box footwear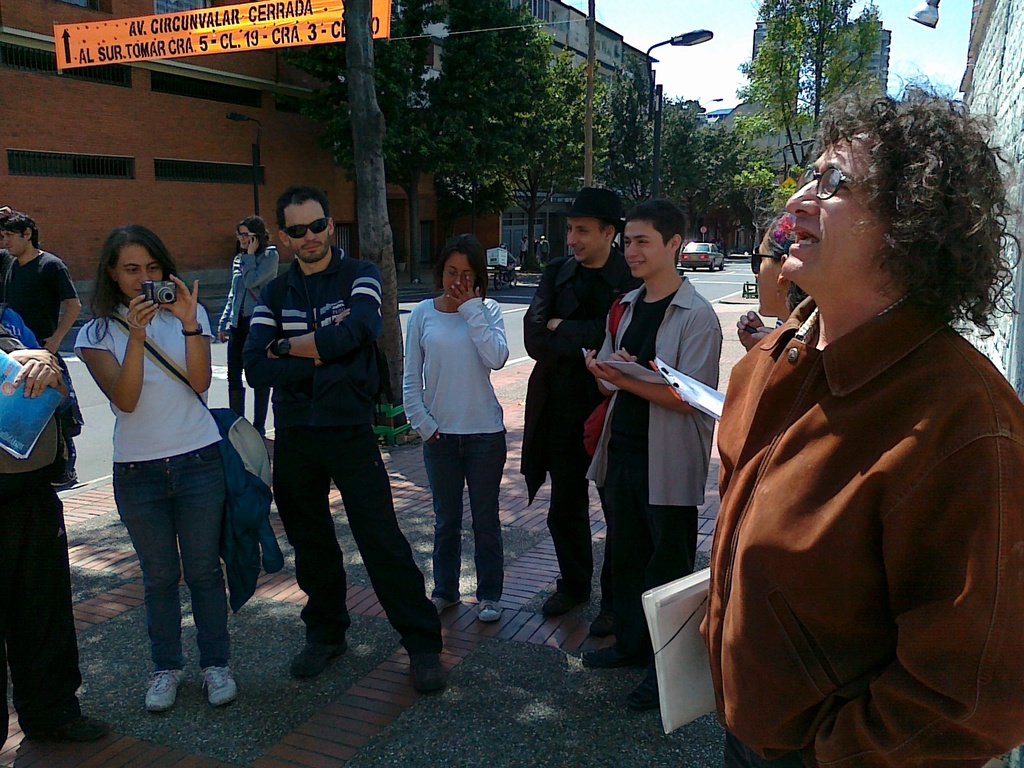
143:661:188:717
